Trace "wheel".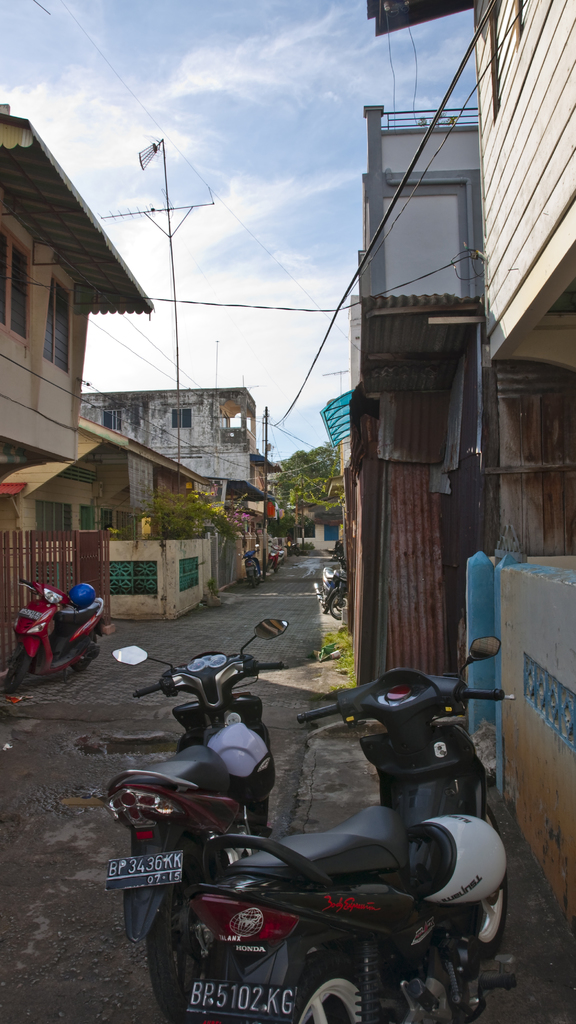
Traced to detection(4, 654, 25, 692).
